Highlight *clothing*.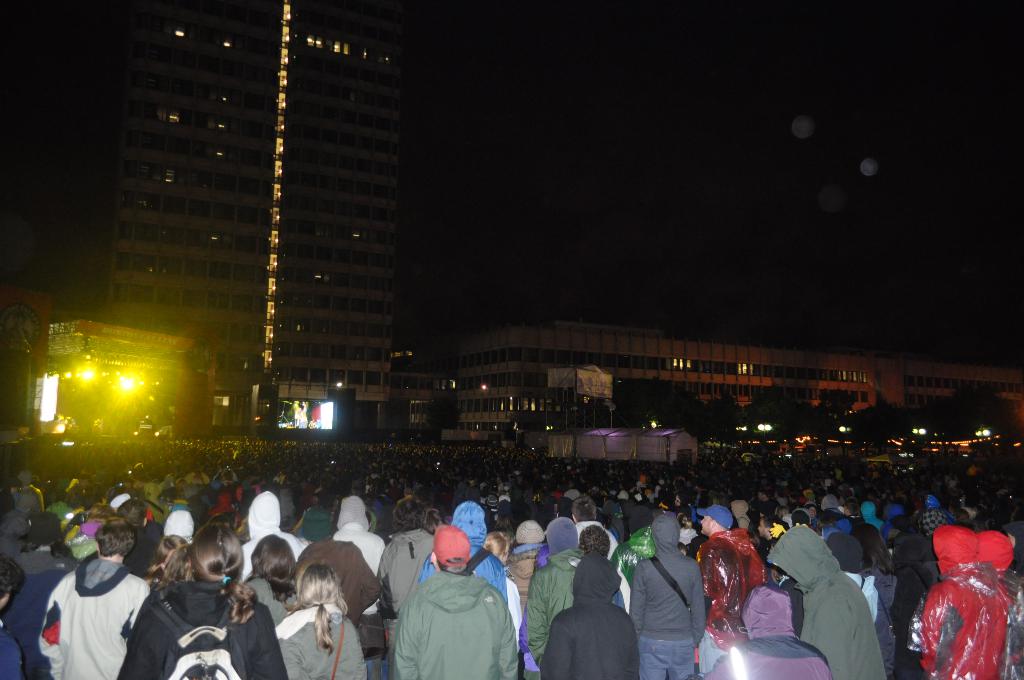
Highlighted region: 983:545:1013:670.
